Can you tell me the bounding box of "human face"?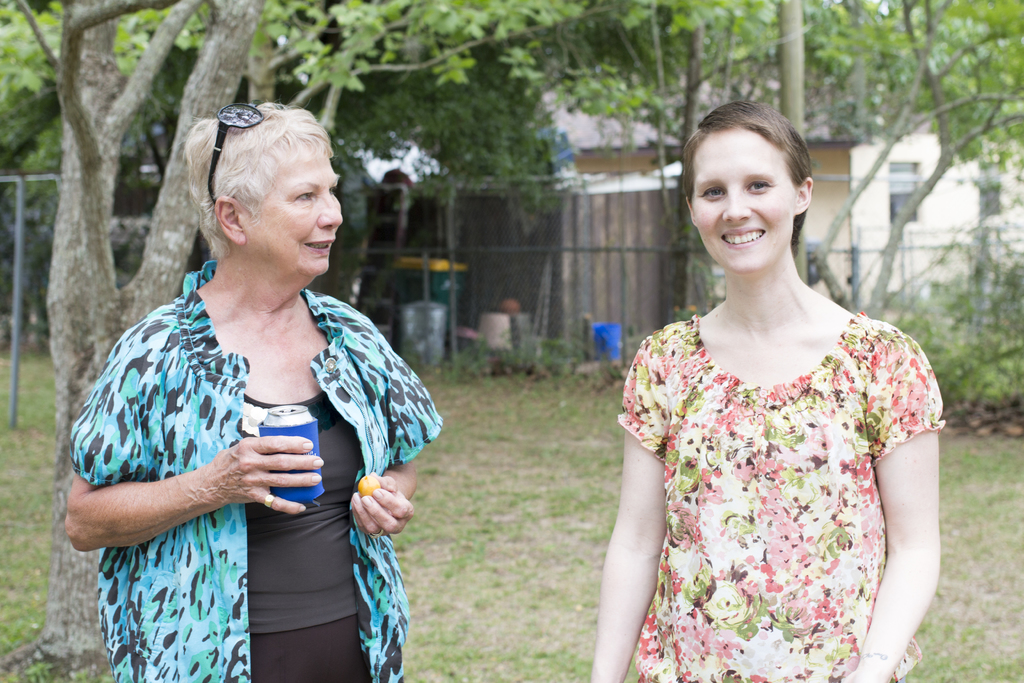
(left=245, top=142, right=342, bottom=273).
